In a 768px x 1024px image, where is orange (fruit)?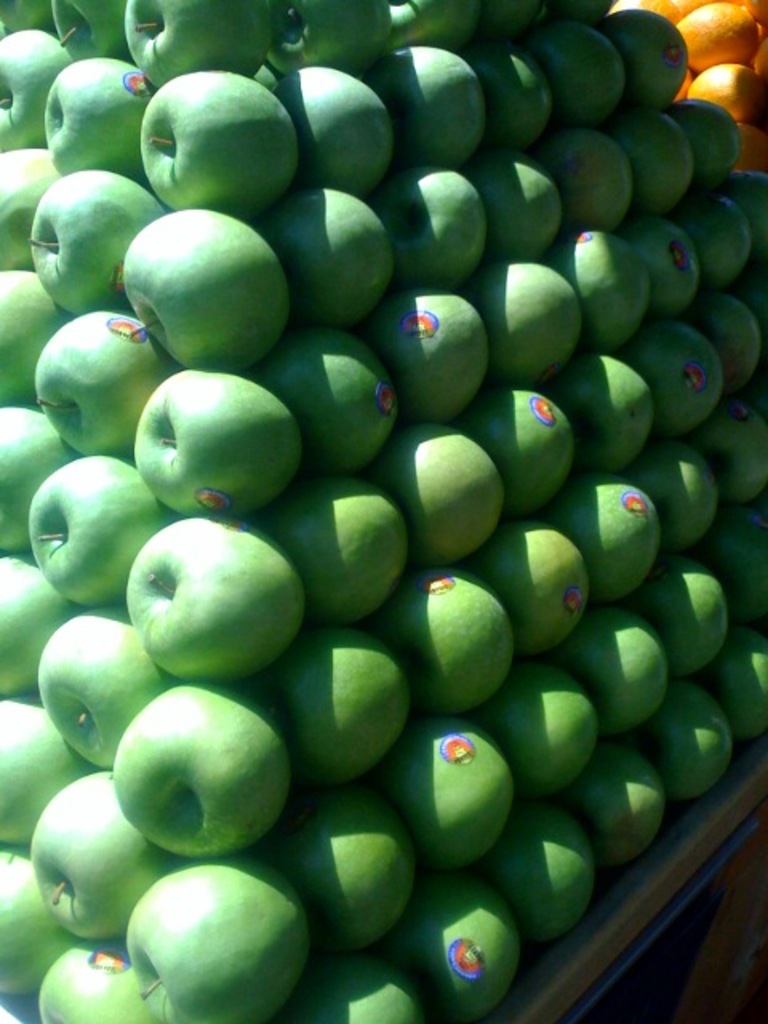
685,0,760,64.
